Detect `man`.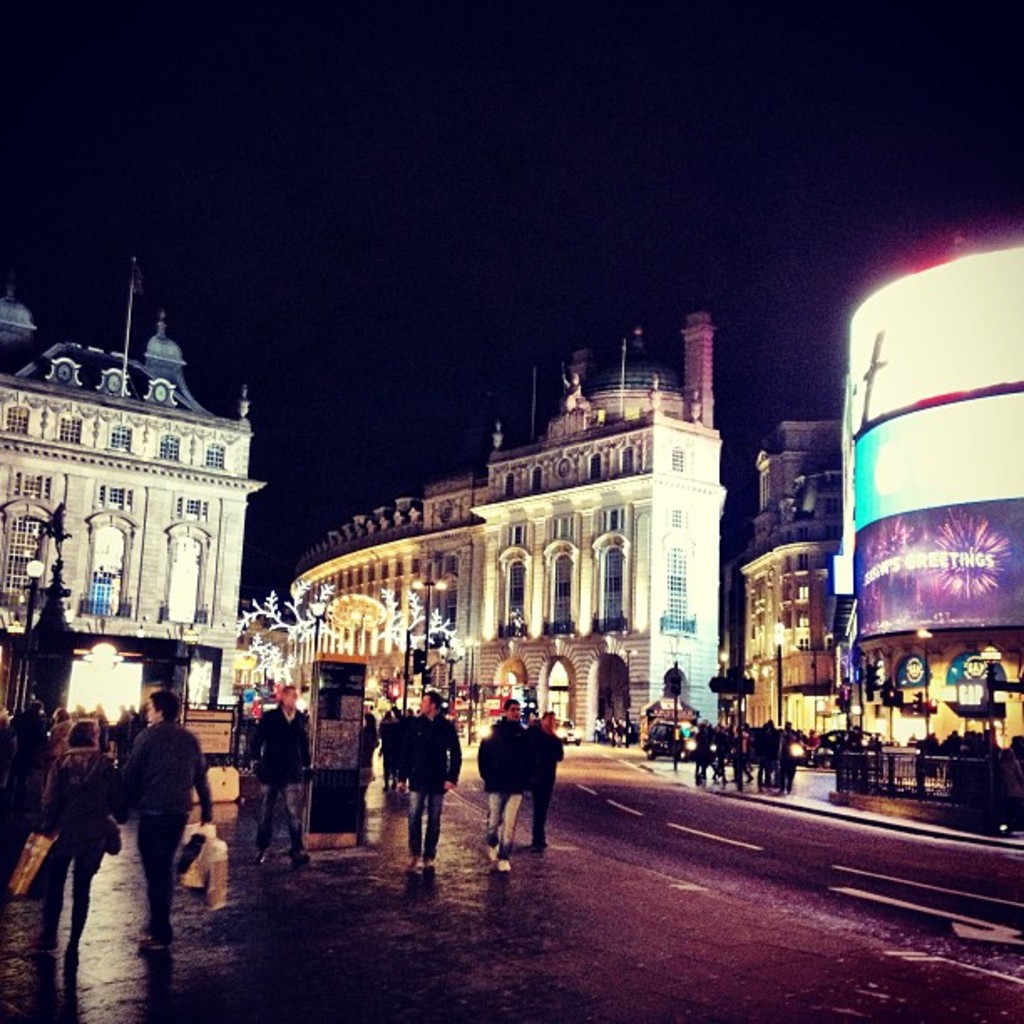
Detected at BBox(33, 713, 117, 929).
